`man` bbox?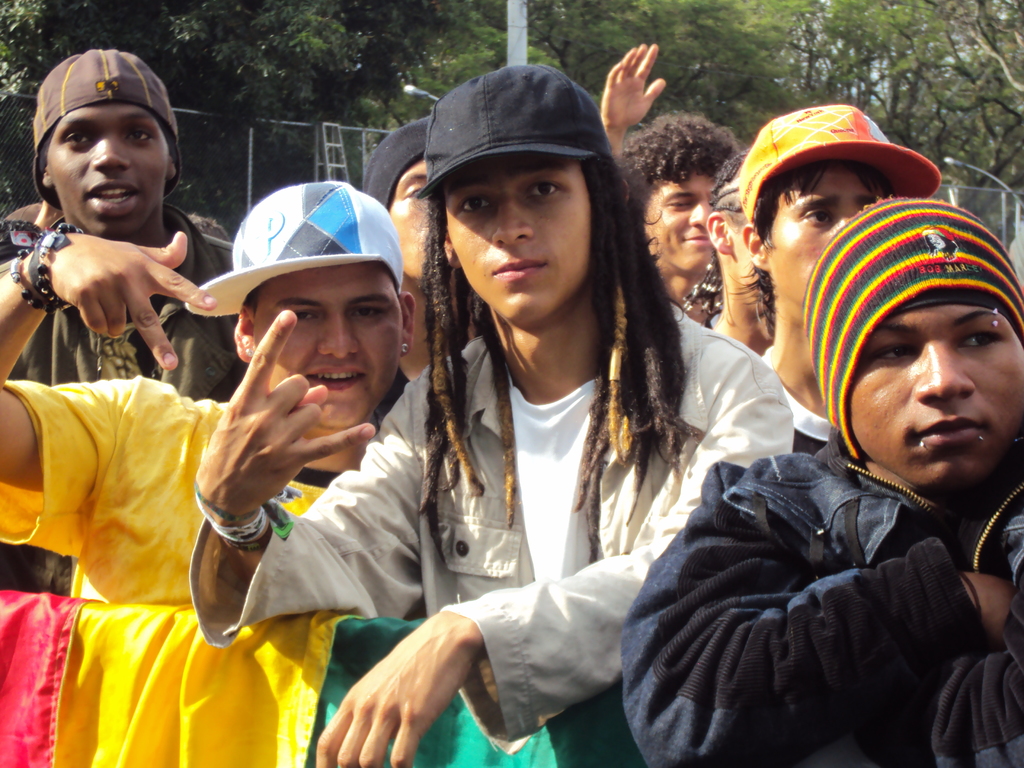
<region>620, 108, 755, 331</region>
